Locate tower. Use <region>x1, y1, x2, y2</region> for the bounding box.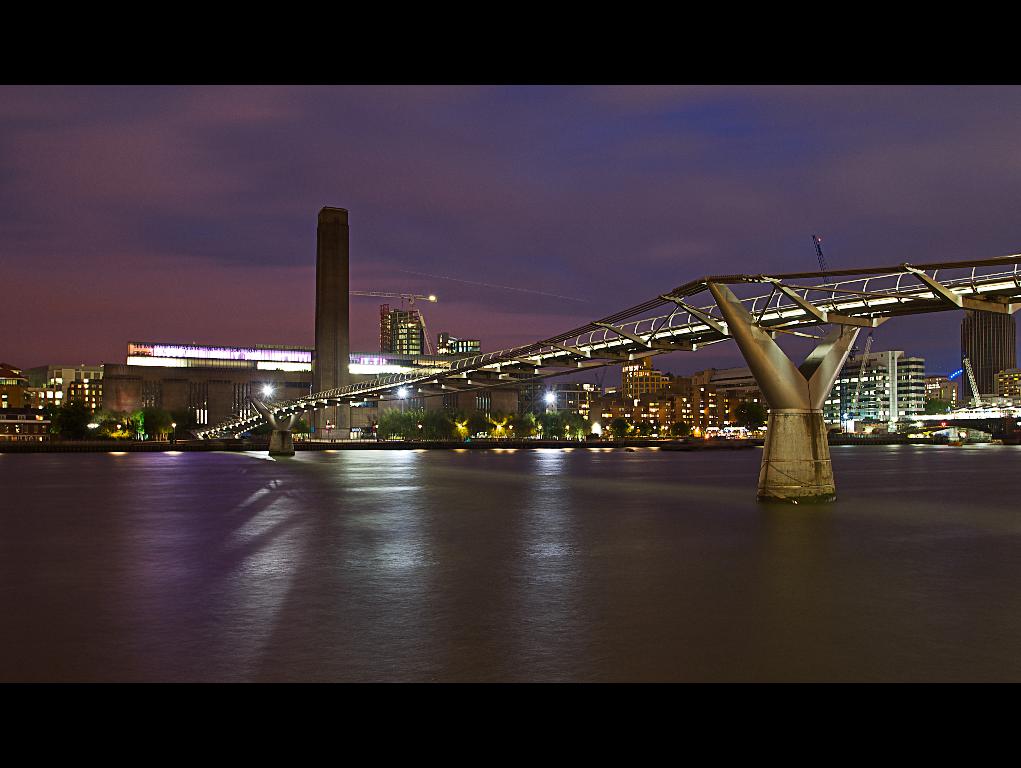
<region>305, 204, 354, 446</region>.
